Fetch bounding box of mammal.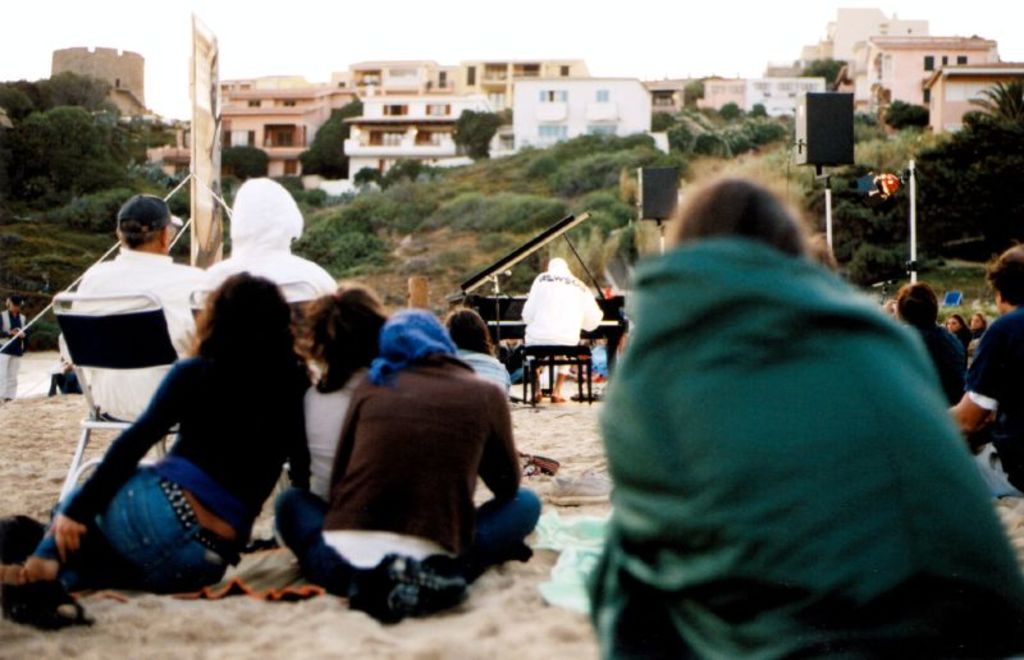
Bbox: 895, 281, 972, 411.
